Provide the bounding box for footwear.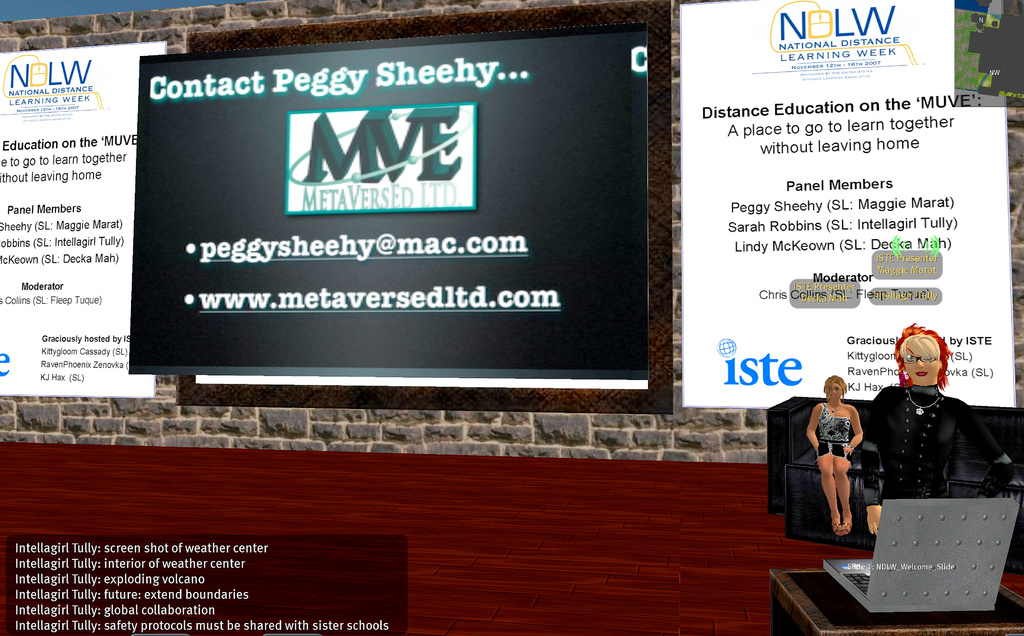
x1=835, y1=519, x2=847, y2=534.
